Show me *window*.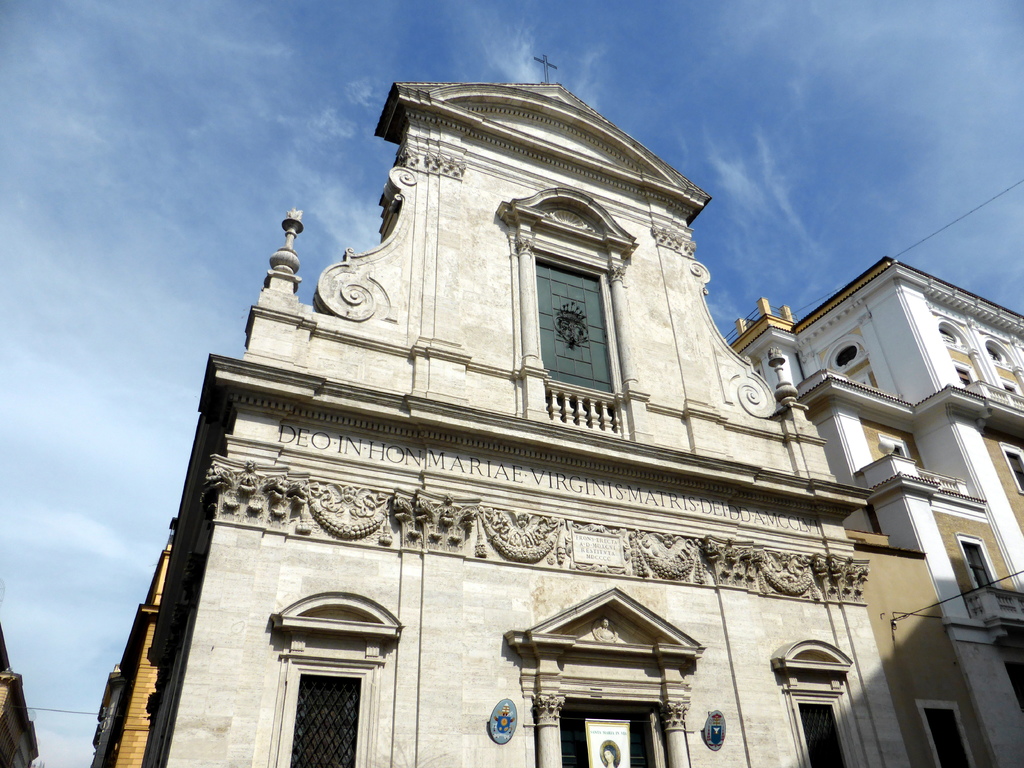
*window* is here: <box>998,376,1023,399</box>.
